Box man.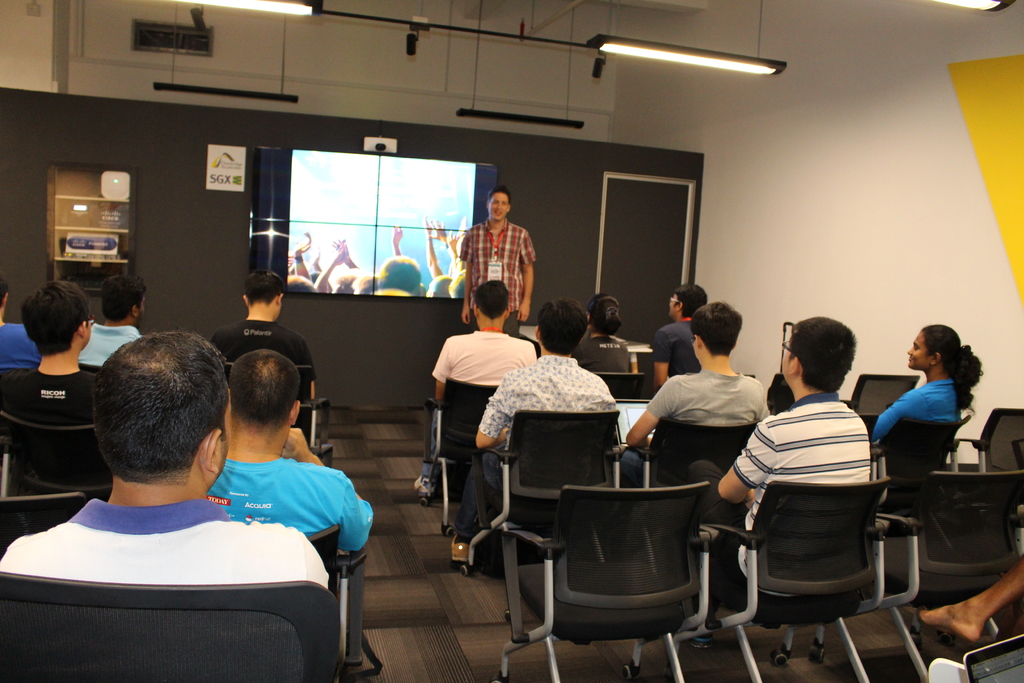
BBox(0, 277, 113, 483).
